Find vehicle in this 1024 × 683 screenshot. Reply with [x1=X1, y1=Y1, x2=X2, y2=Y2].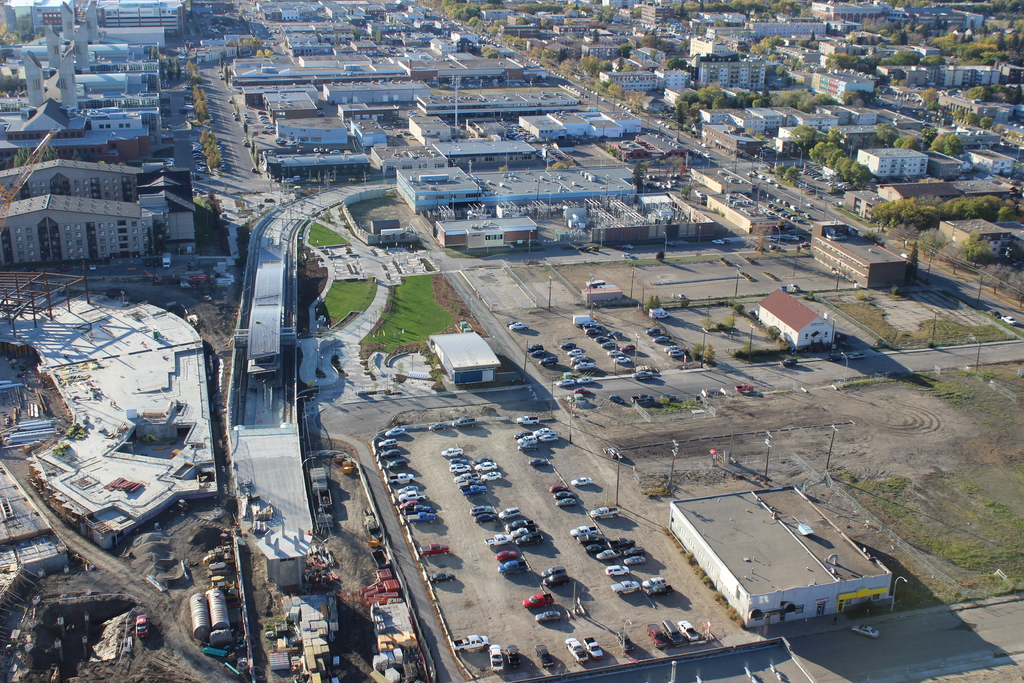
[x1=606, y1=563, x2=631, y2=574].
